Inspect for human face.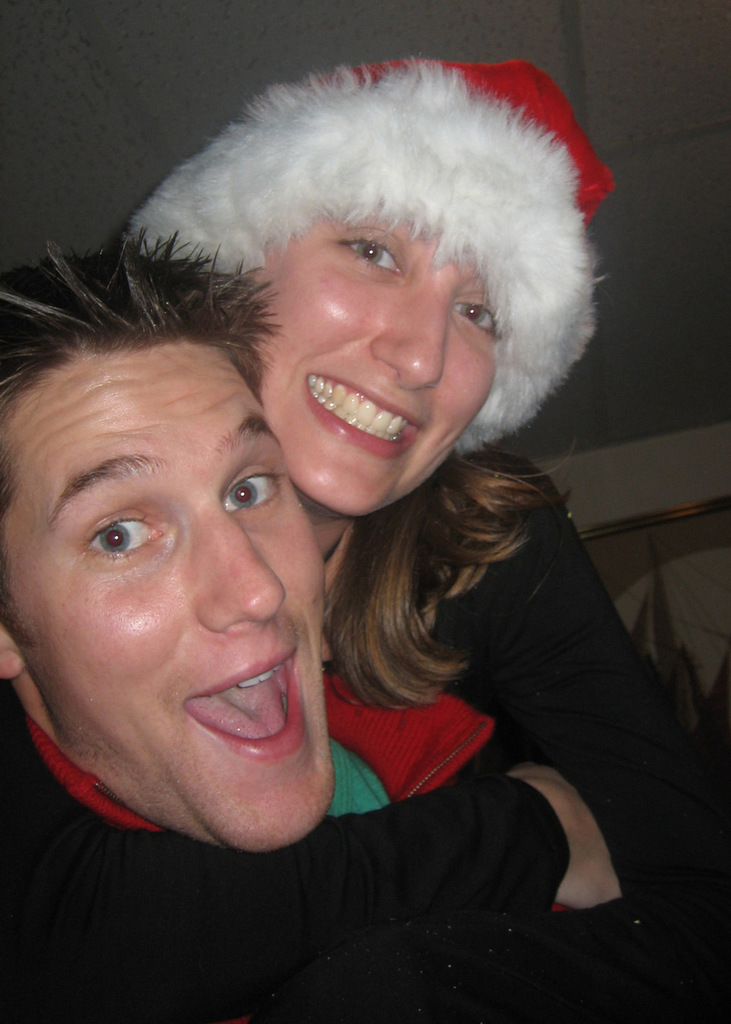
Inspection: bbox=[263, 201, 501, 518].
